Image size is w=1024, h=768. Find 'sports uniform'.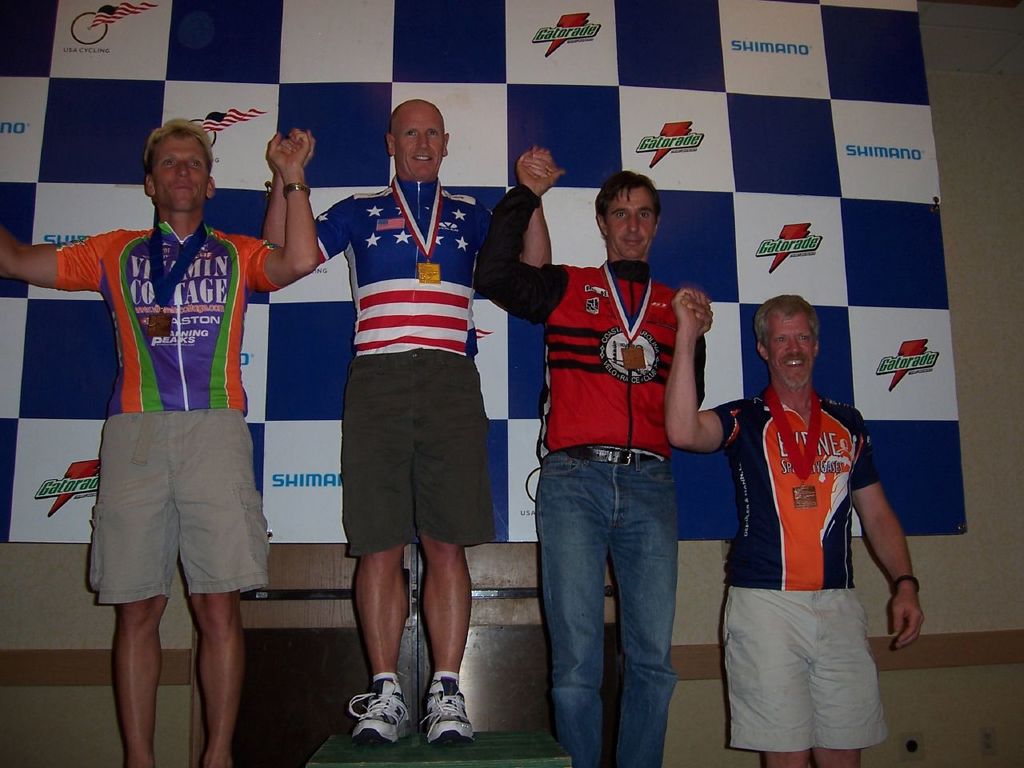
locate(706, 392, 880, 592).
